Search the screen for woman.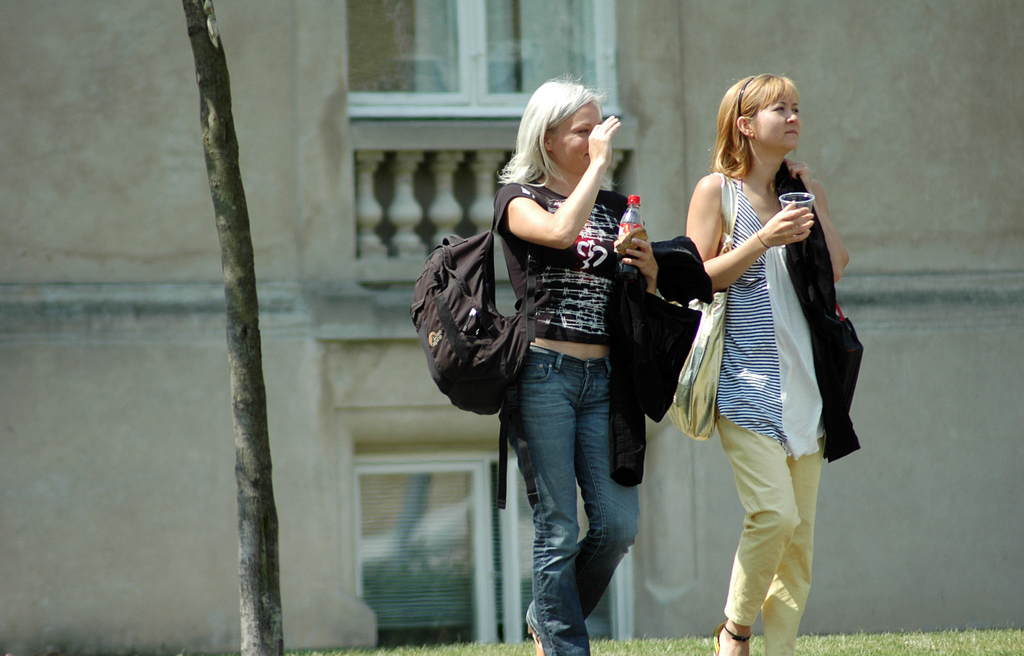
Found at x1=489, y1=74, x2=645, y2=655.
